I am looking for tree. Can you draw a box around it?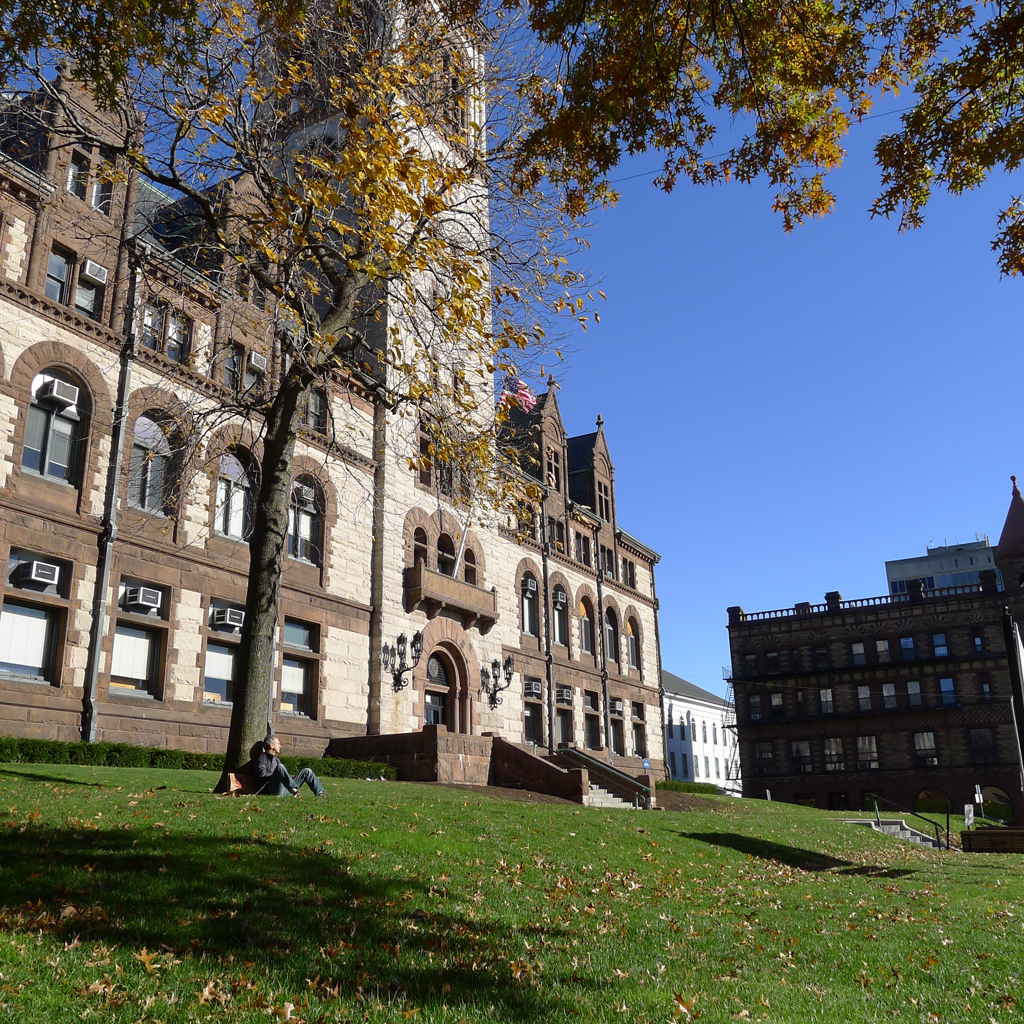
Sure, the bounding box is x1=500 y1=0 x2=1023 y2=273.
